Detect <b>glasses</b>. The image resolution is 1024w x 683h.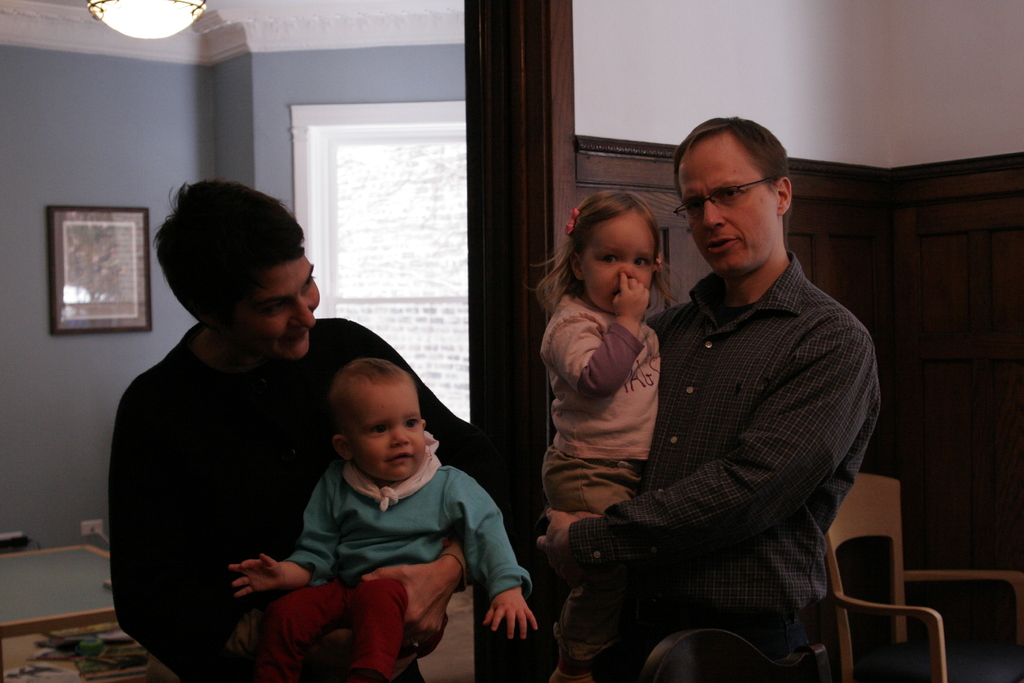
678:172:799:220.
